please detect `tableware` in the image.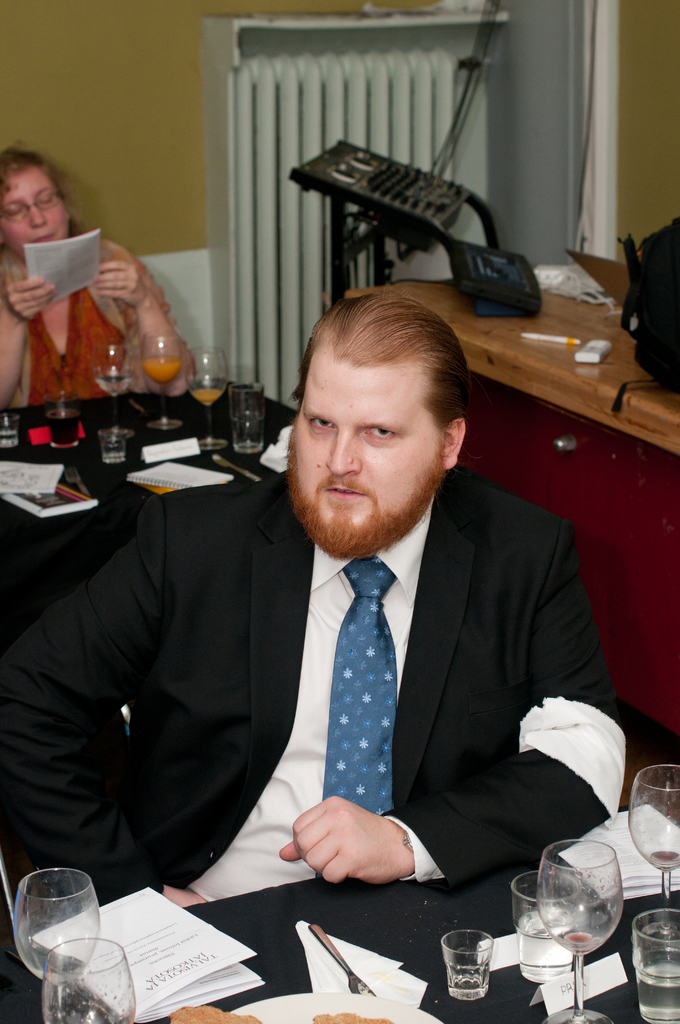
{"left": 441, "top": 926, "right": 497, "bottom": 1000}.
